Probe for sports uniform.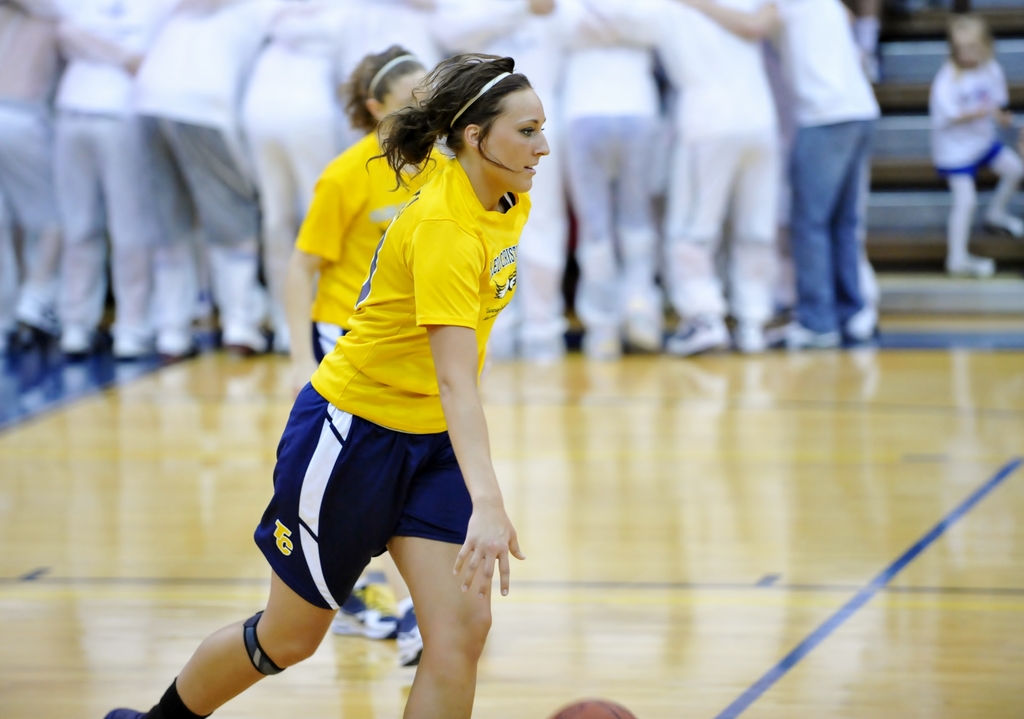
Probe result: [763,0,885,338].
